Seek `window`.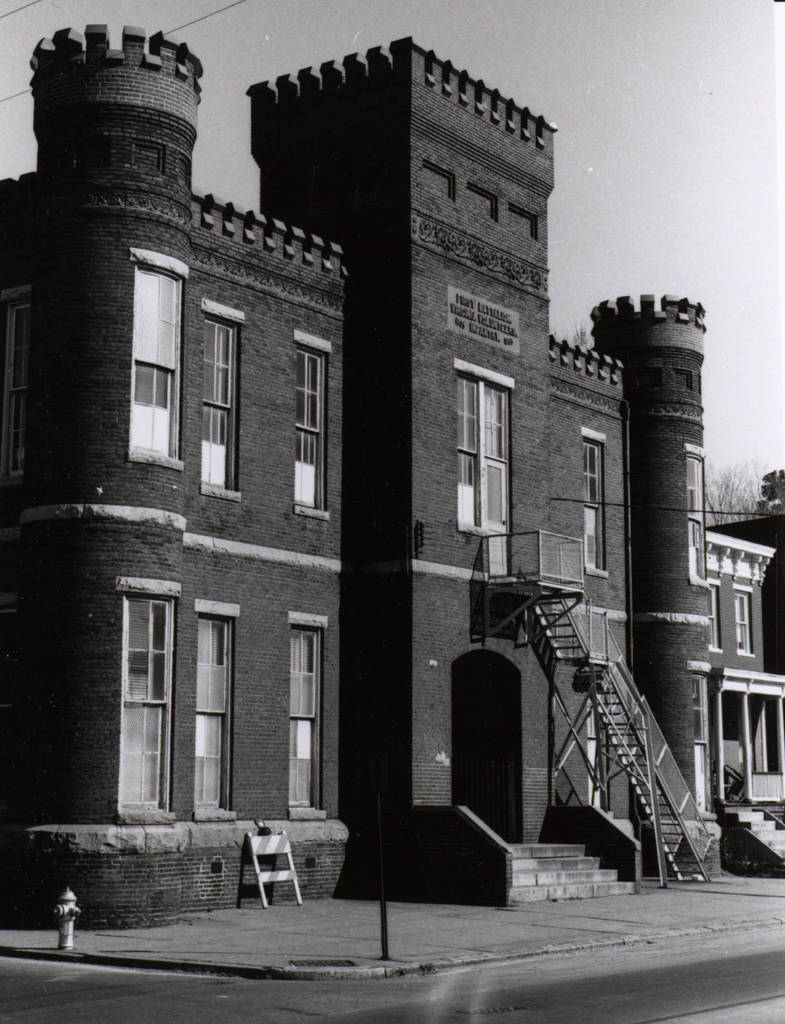
584, 438, 607, 572.
